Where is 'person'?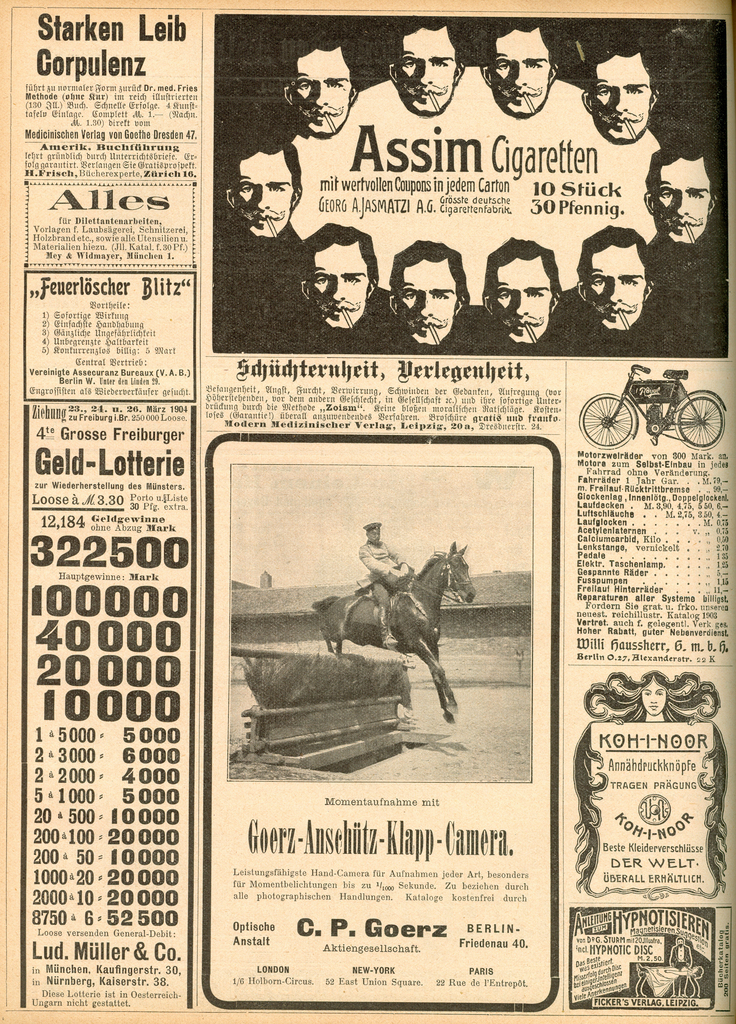
(x1=640, y1=147, x2=721, y2=247).
